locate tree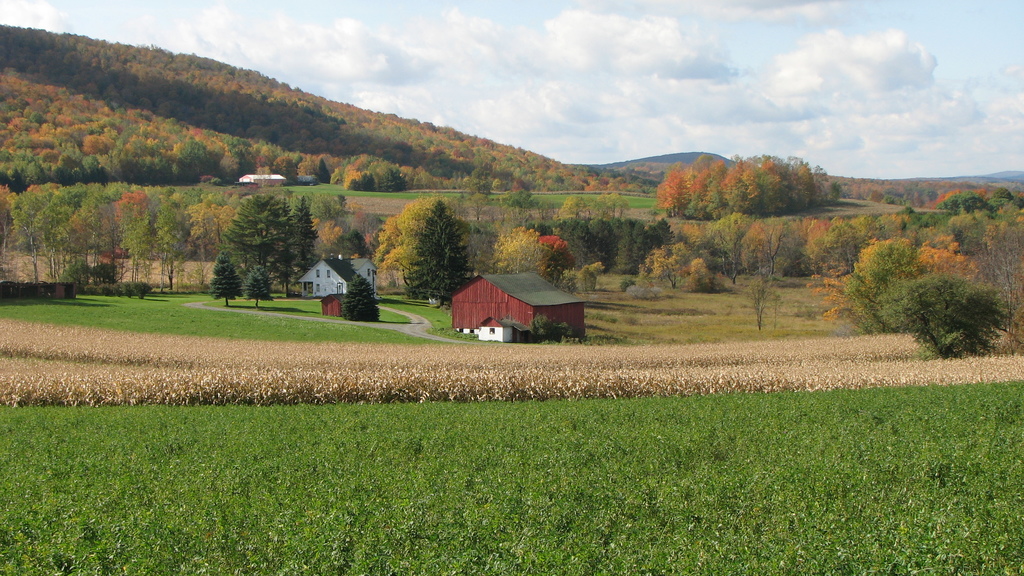
bbox=[506, 189, 537, 204]
